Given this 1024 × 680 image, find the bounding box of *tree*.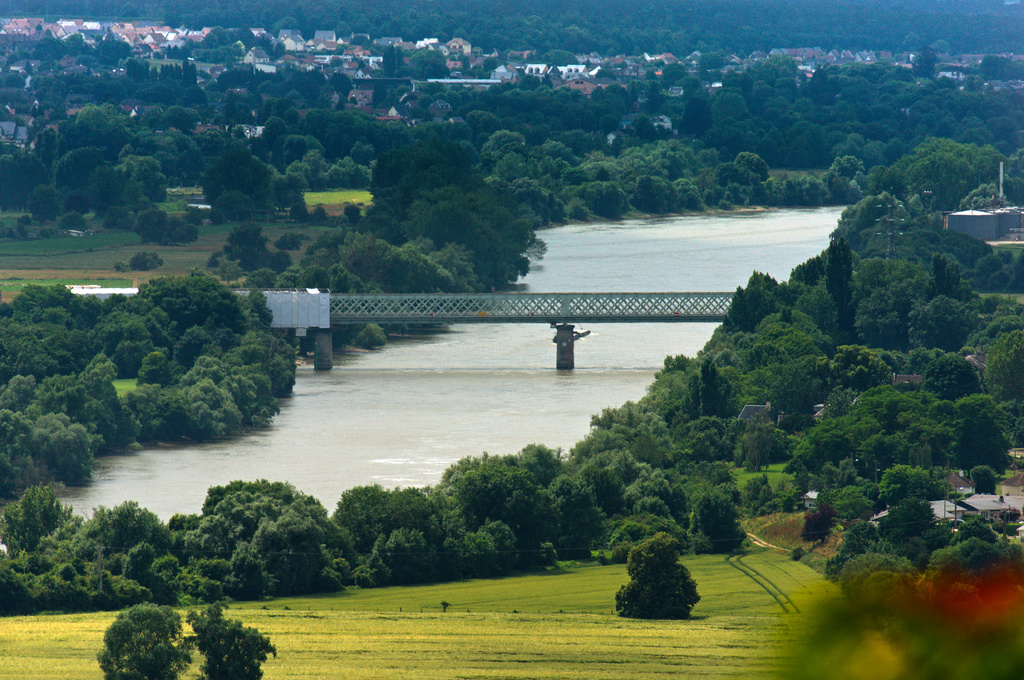
{"x1": 986, "y1": 330, "x2": 1023, "y2": 406}.
